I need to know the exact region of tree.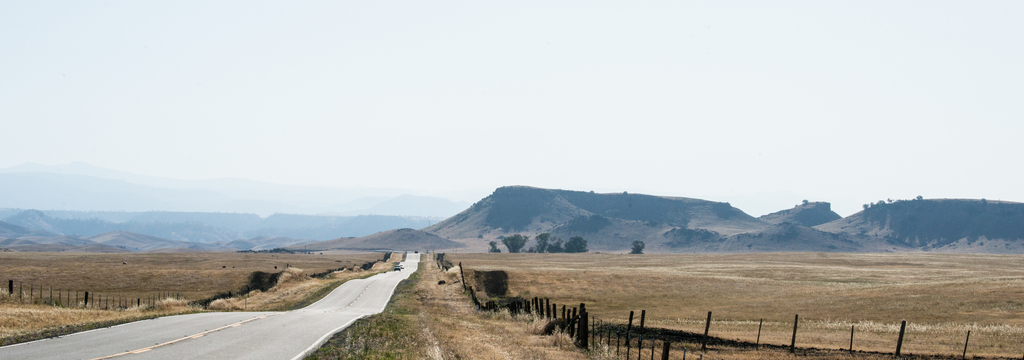
Region: 533 229 552 250.
